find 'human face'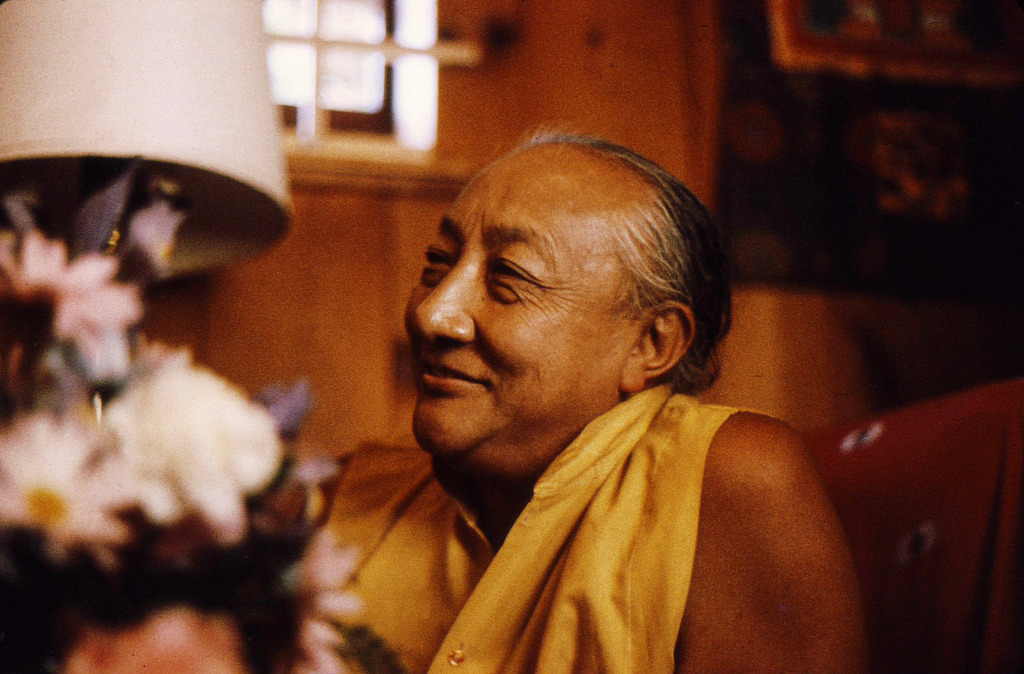
locate(399, 166, 627, 462)
